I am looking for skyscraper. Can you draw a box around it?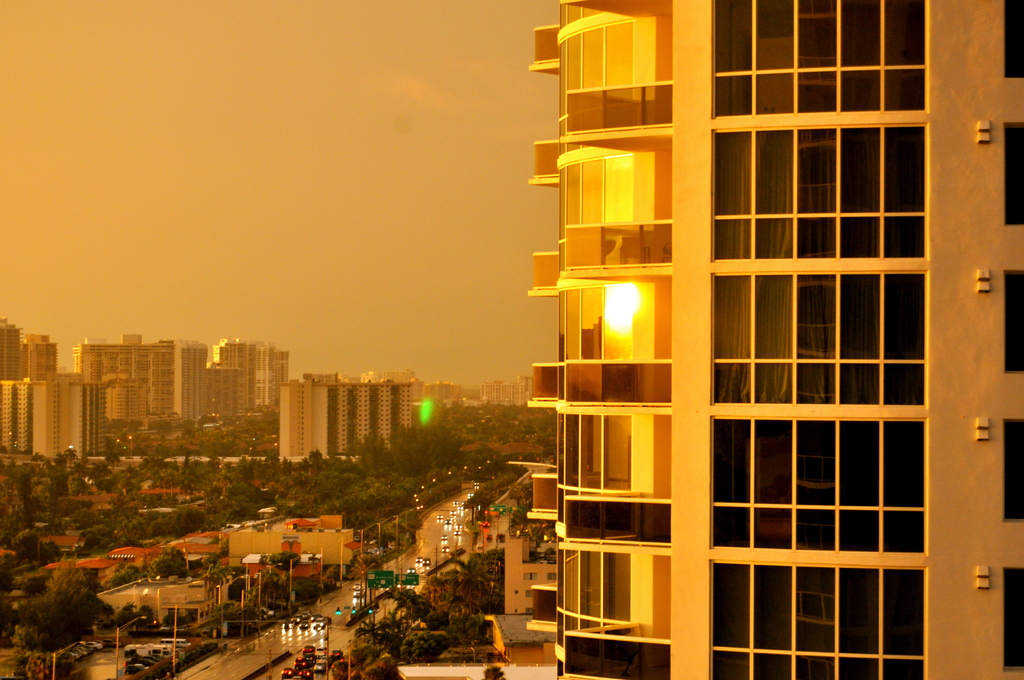
Sure, the bounding box is [525, 0, 1023, 679].
